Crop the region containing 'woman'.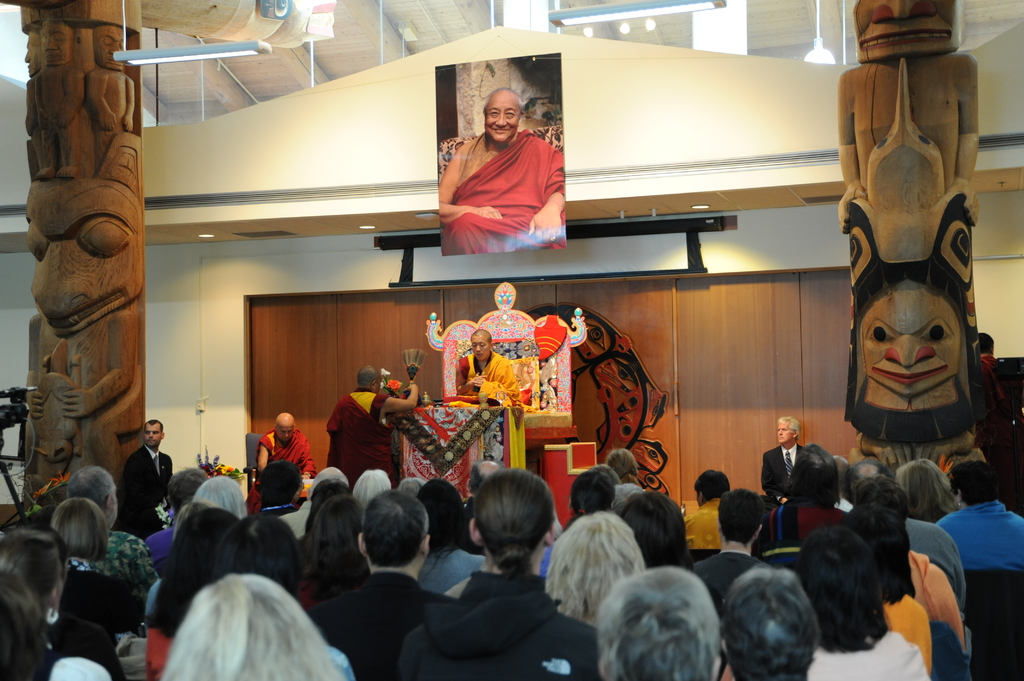
Crop region: rect(755, 448, 845, 568).
